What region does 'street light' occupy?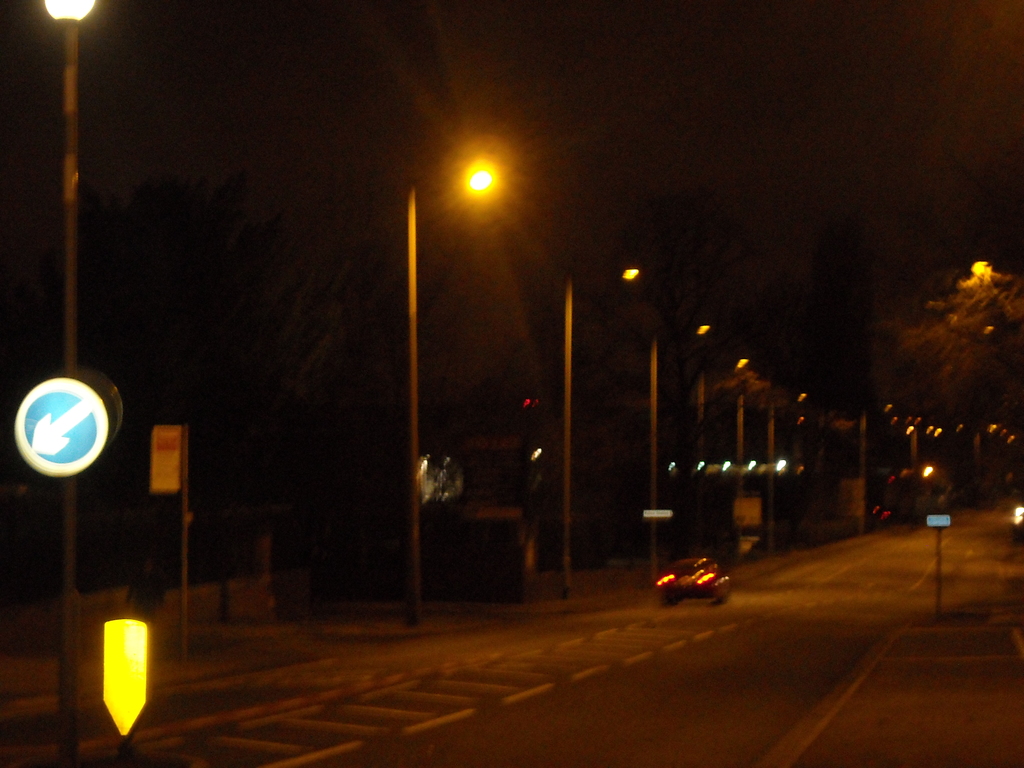
bbox=[647, 311, 712, 572].
